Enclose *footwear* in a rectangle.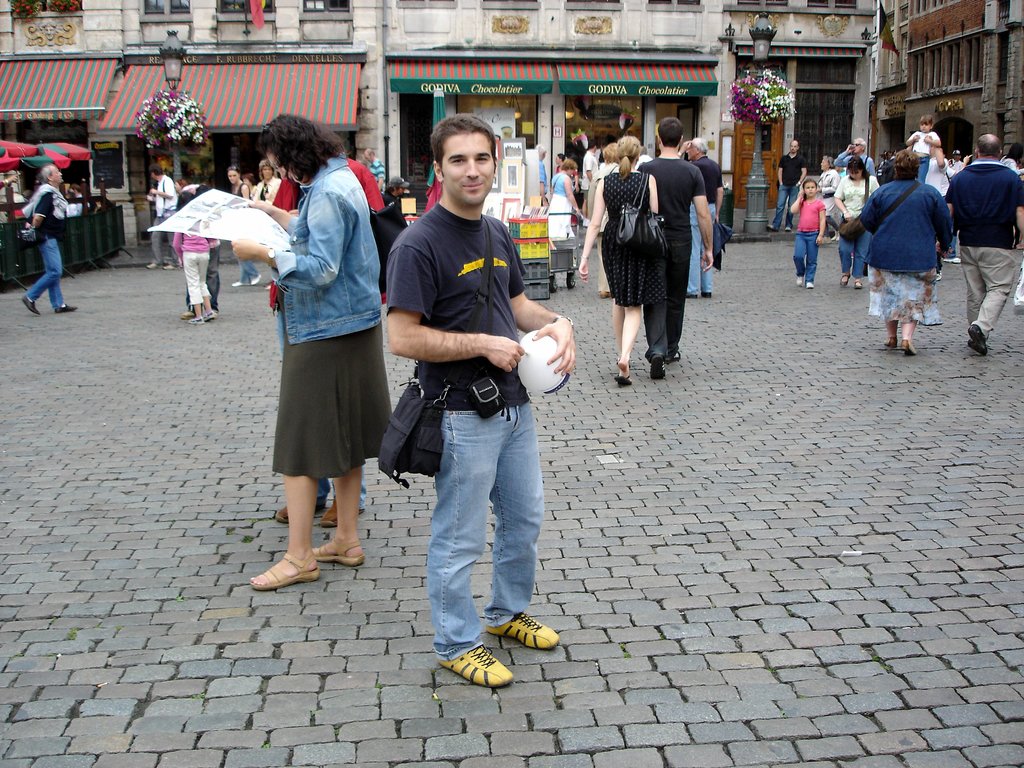
<bbox>188, 317, 207, 323</bbox>.
